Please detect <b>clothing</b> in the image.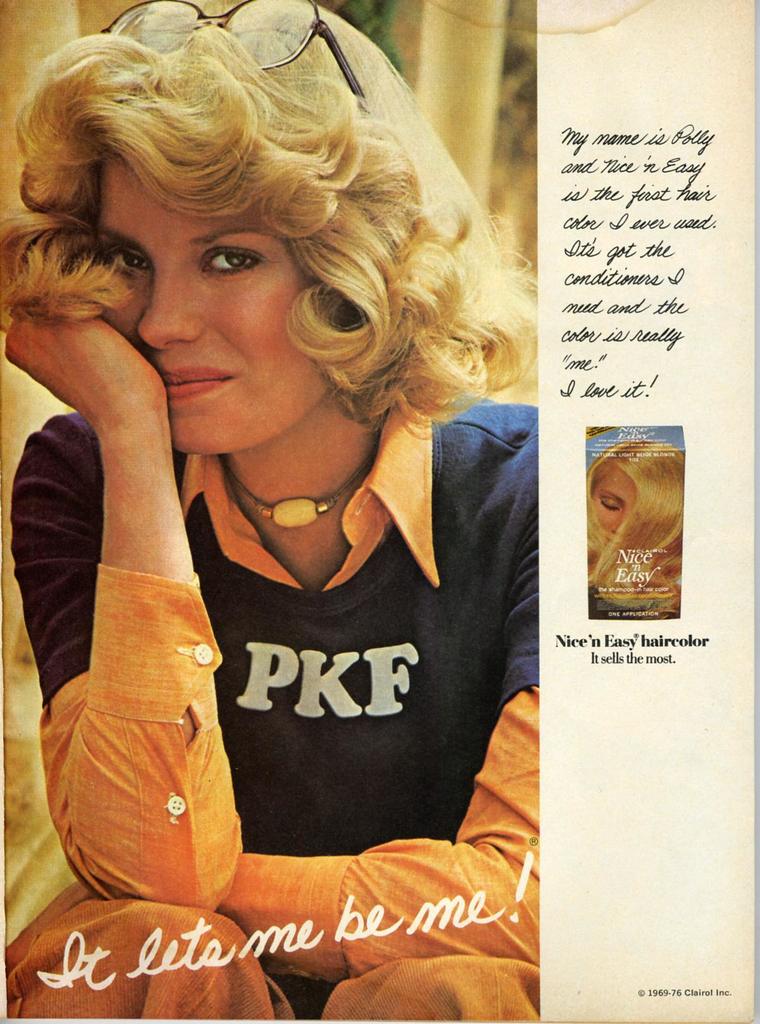
(left=0, top=897, right=534, bottom=1023).
